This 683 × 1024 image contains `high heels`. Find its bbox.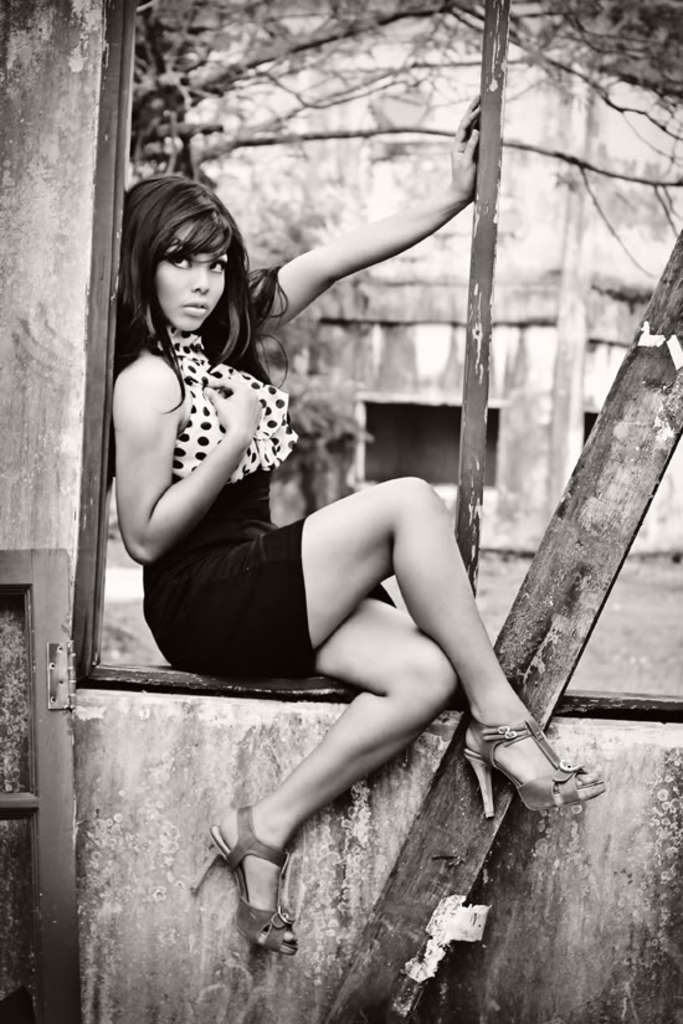
[x1=462, y1=719, x2=602, y2=823].
